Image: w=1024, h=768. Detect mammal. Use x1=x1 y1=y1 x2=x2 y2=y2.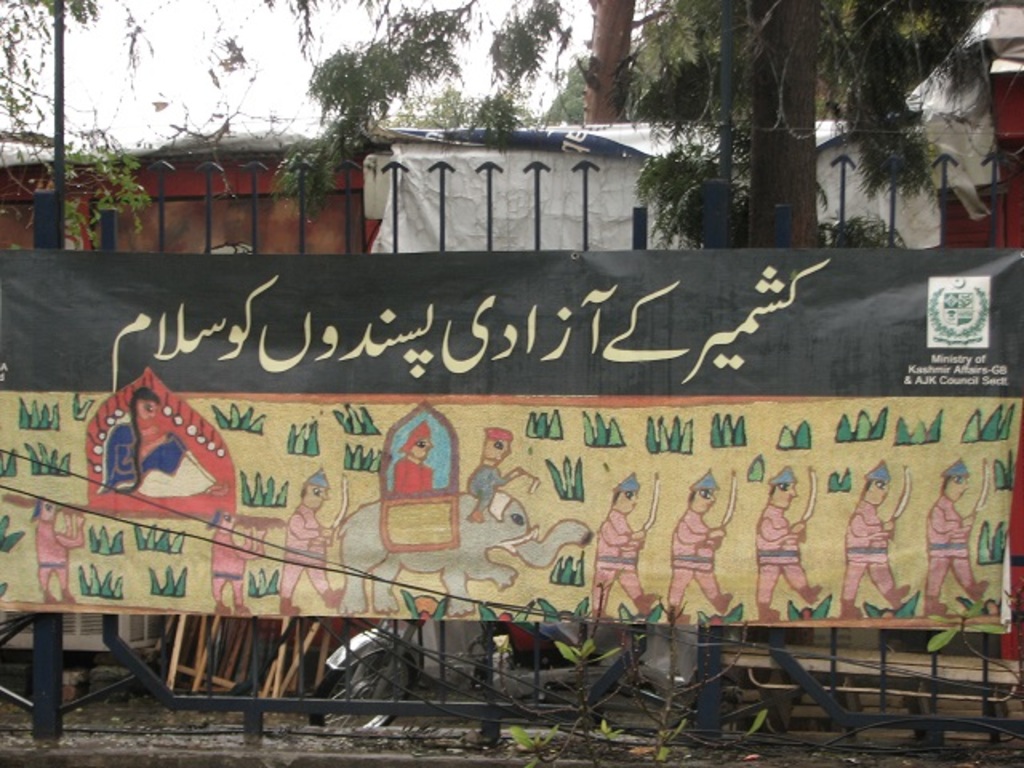
x1=205 y1=506 x2=261 y2=616.
